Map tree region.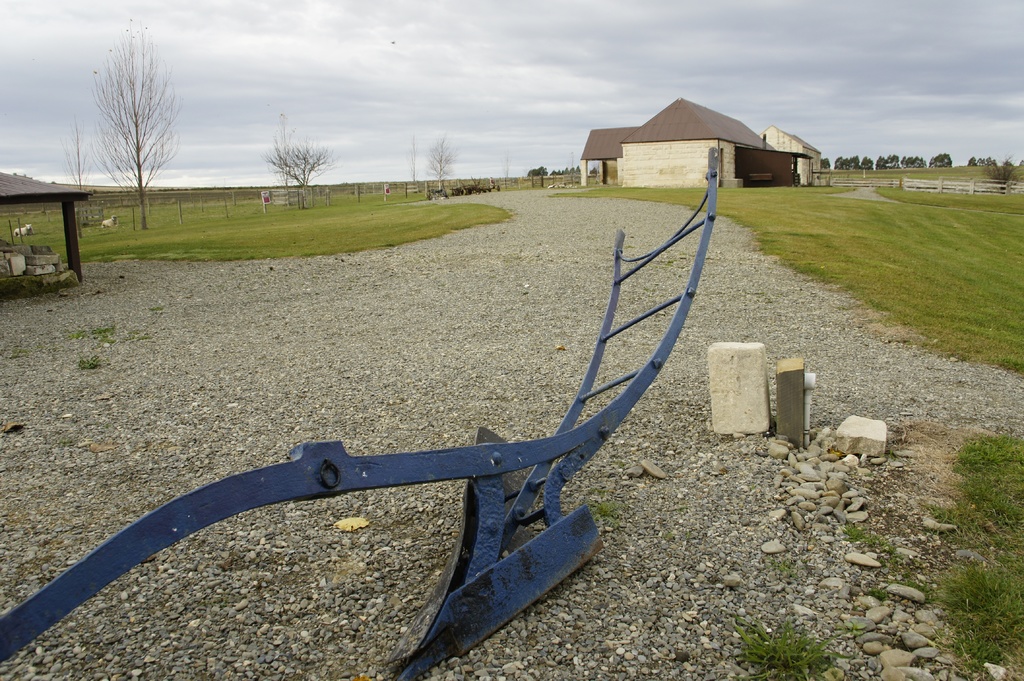
Mapped to [406,129,416,188].
